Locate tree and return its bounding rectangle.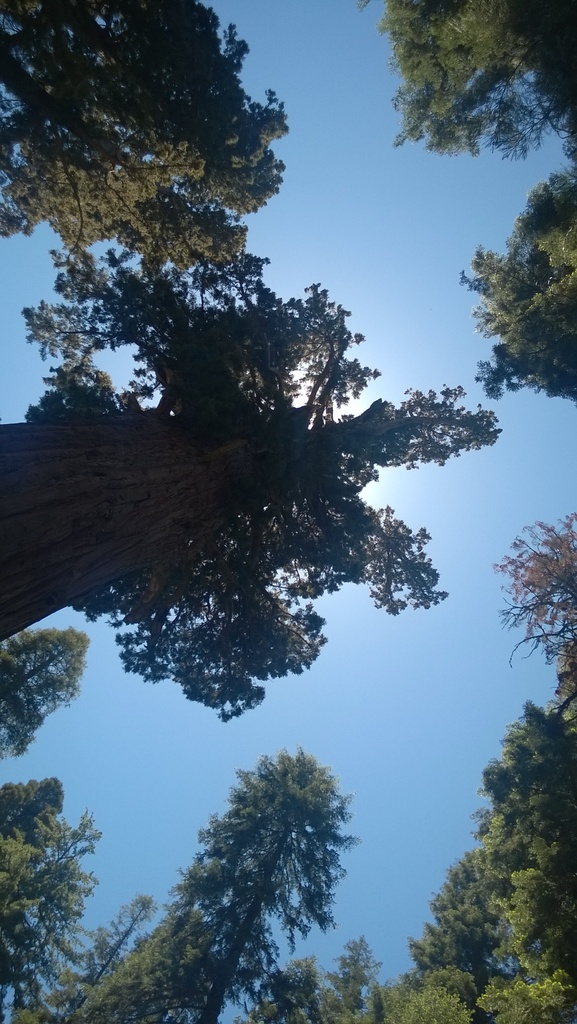
box=[488, 515, 576, 700].
